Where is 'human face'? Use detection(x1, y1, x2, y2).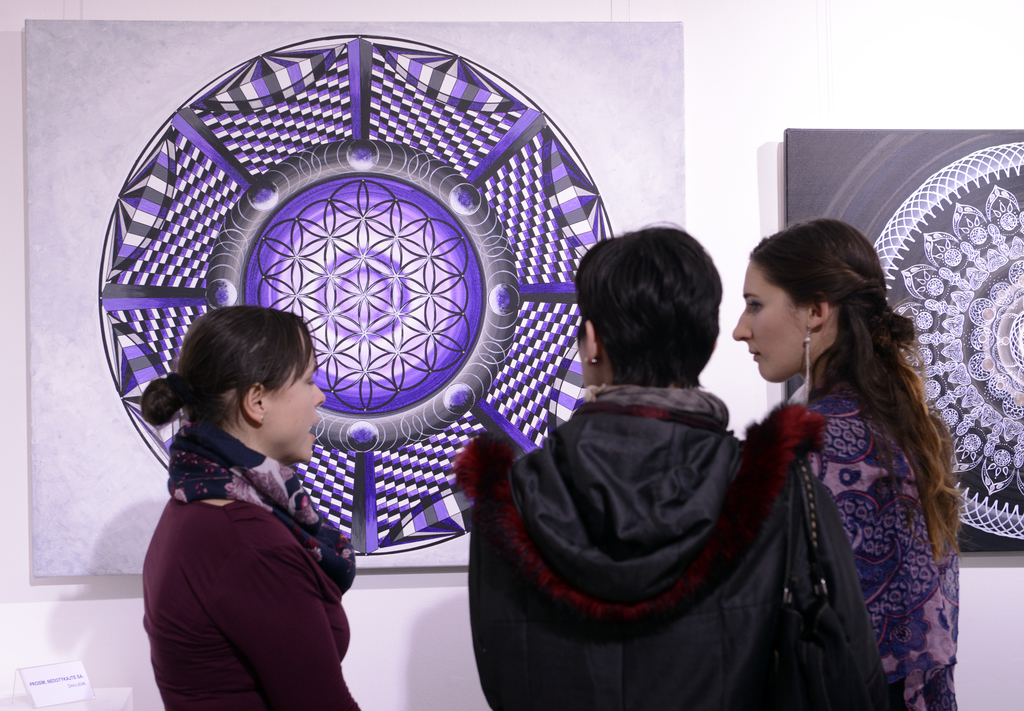
detection(733, 262, 812, 384).
